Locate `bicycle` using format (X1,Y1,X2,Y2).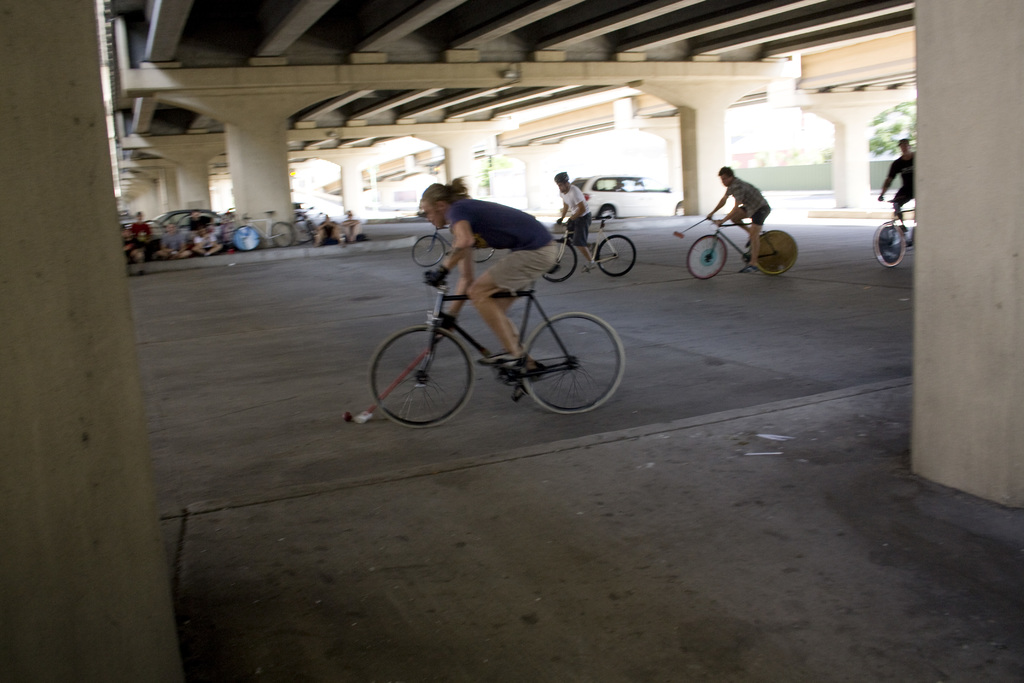
(232,208,296,249).
